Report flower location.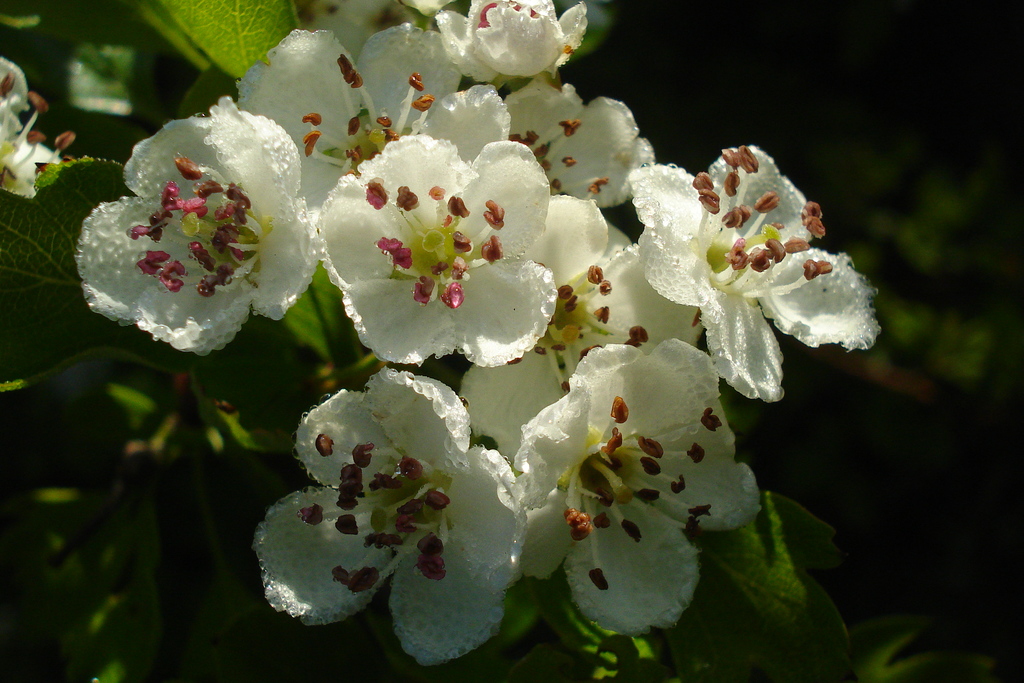
Report: {"left": 458, "top": 193, "right": 706, "bottom": 465}.
